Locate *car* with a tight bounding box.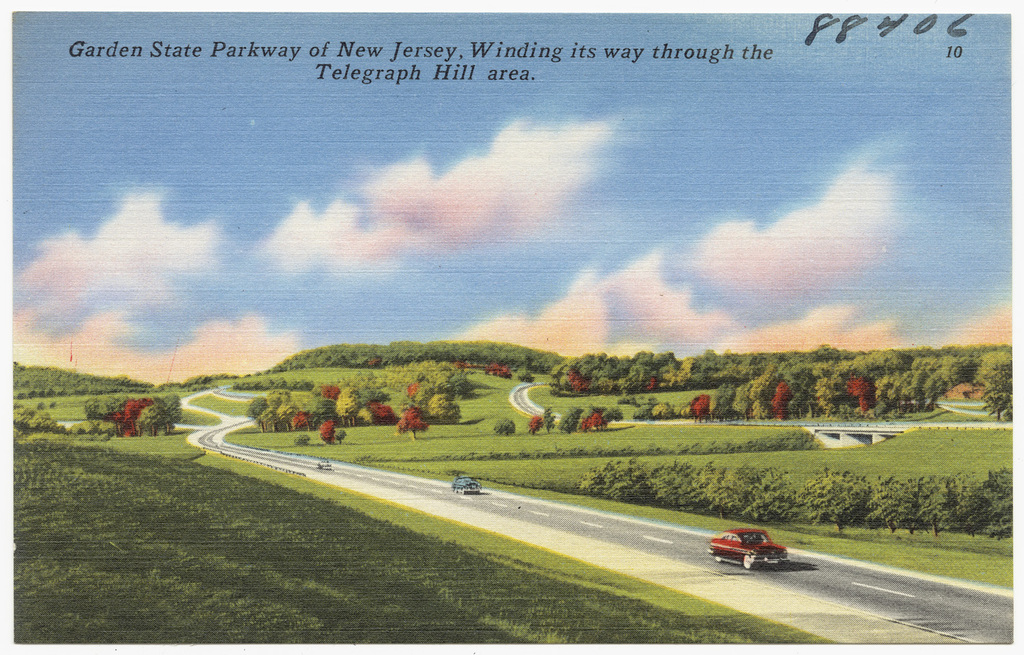
706:523:787:573.
